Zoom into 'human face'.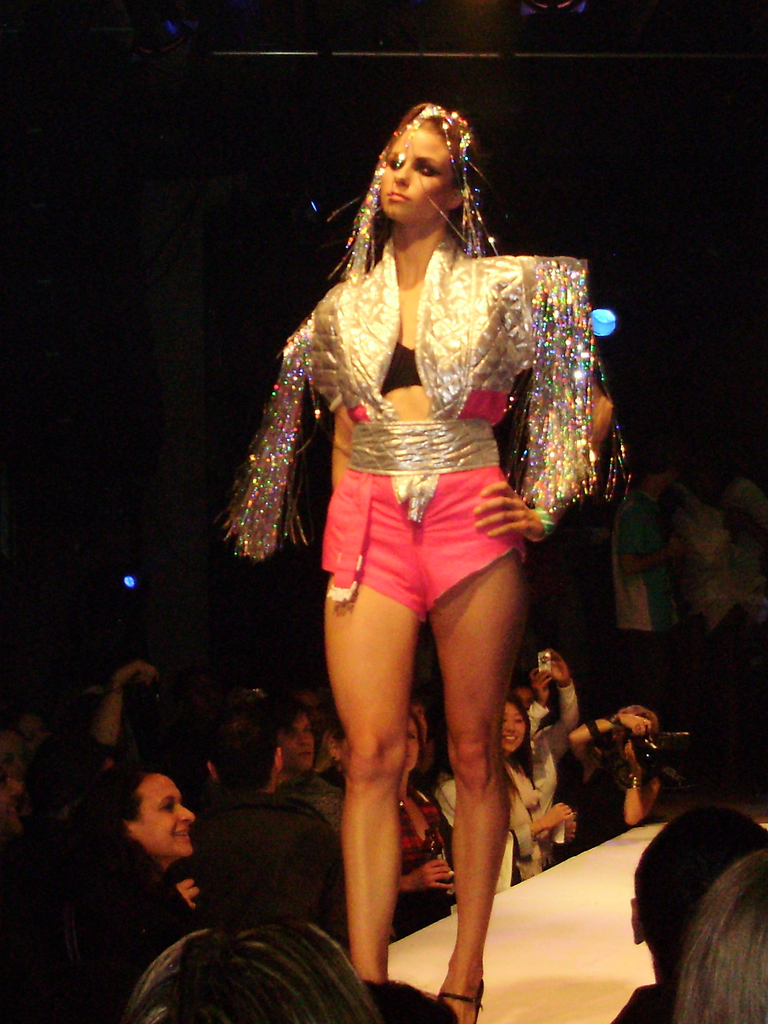
Zoom target: 377 129 463 216.
